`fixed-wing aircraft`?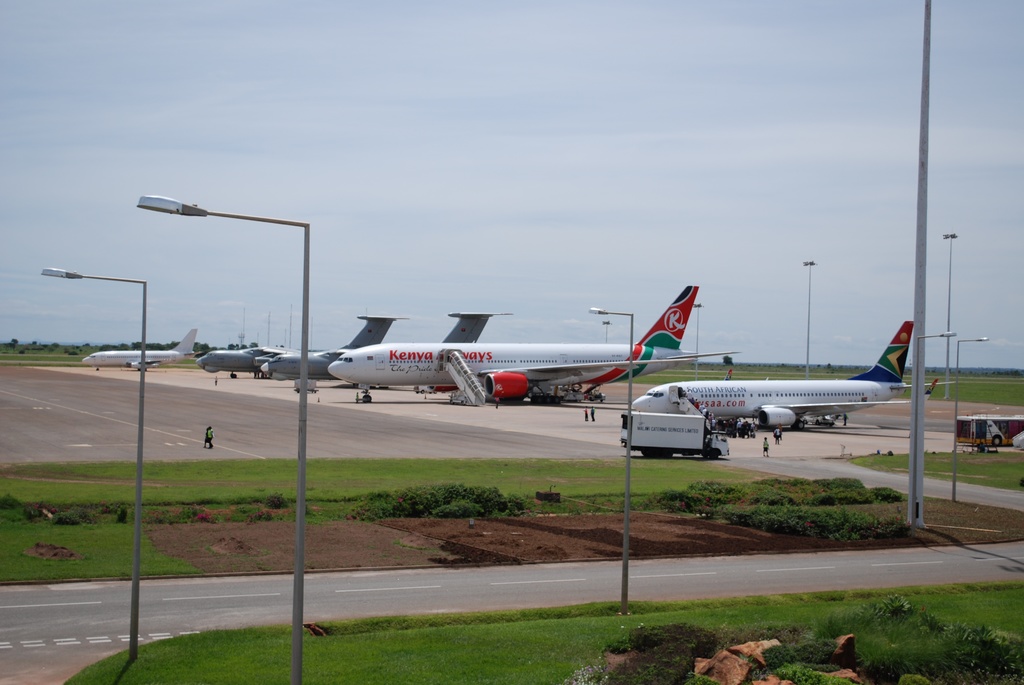
bbox=[199, 318, 418, 375]
